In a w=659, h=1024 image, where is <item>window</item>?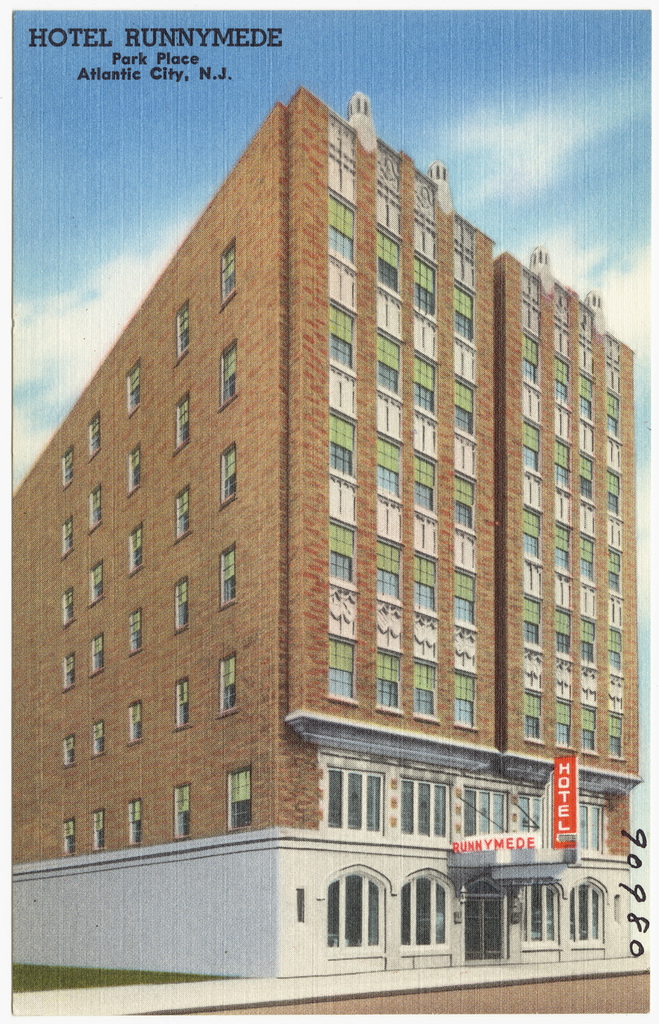
61,733,74,767.
